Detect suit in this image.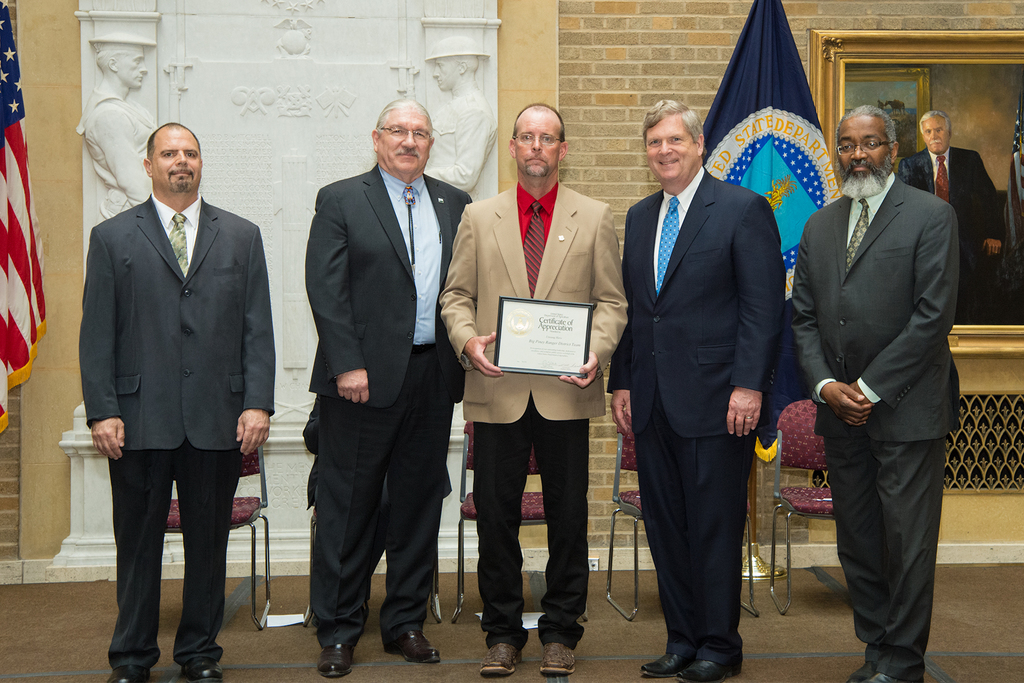
Detection: [left=300, top=394, right=454, bottom=604].
